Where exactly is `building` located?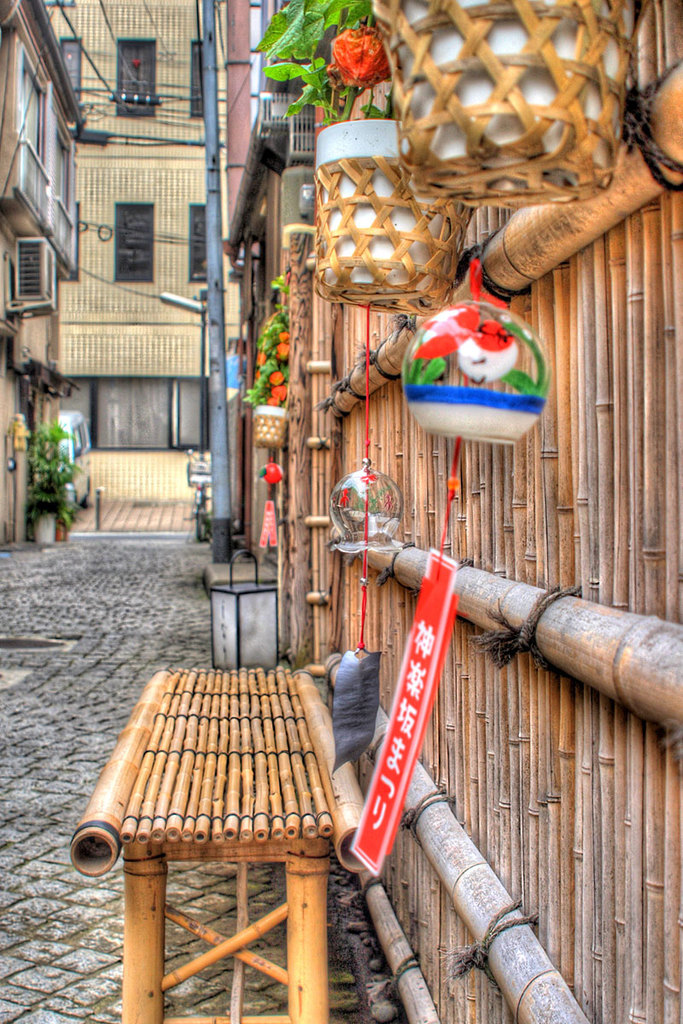
Its bounding box is detection(0, 0, 84, 540).
